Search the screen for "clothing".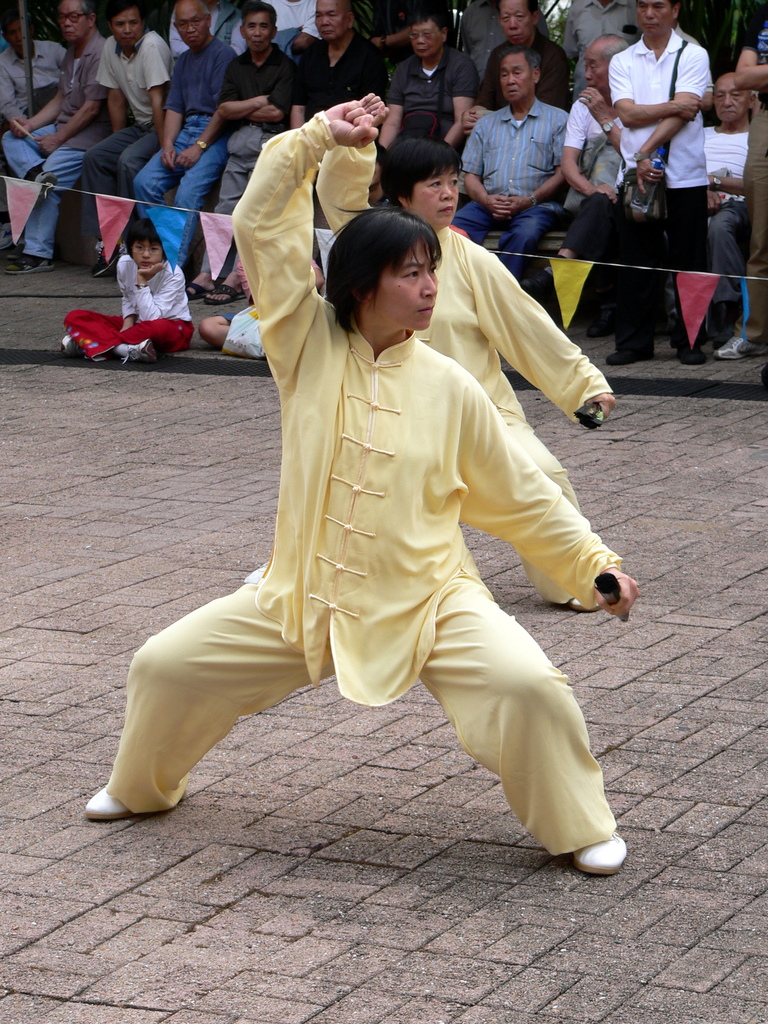
Found at [475, 23, 571, 109].
